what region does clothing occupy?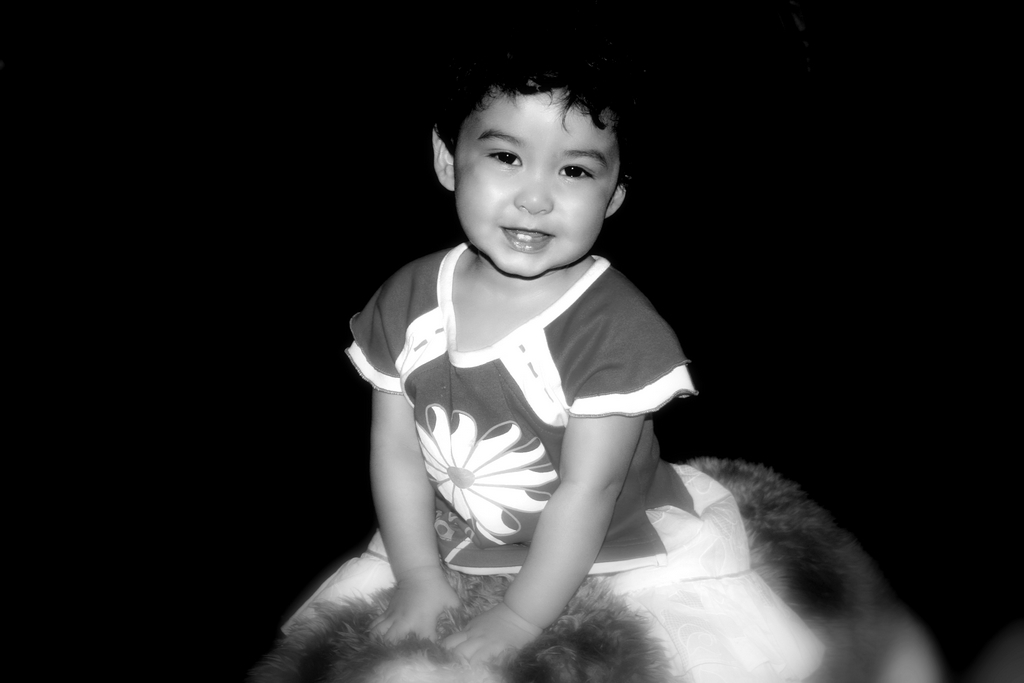
{"left": 305, "top": 195, "right": 860, "bottom": 665}.
